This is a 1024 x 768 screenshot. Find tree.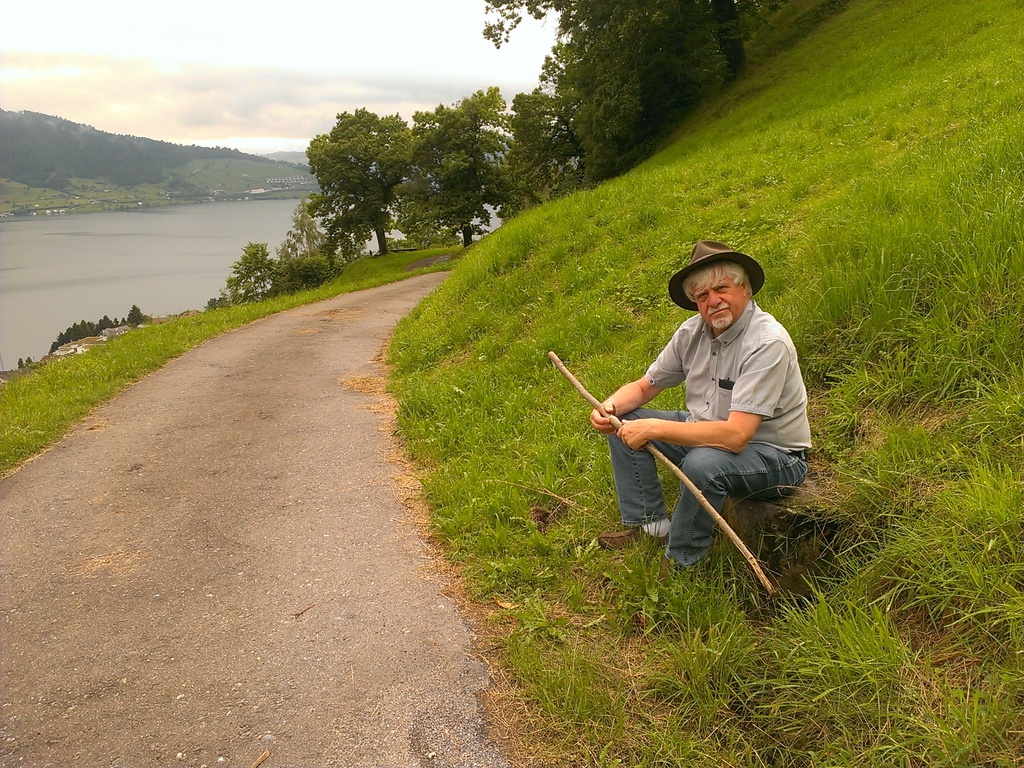
Bounding box: left=45, top=304, right=155, bottom=355.
